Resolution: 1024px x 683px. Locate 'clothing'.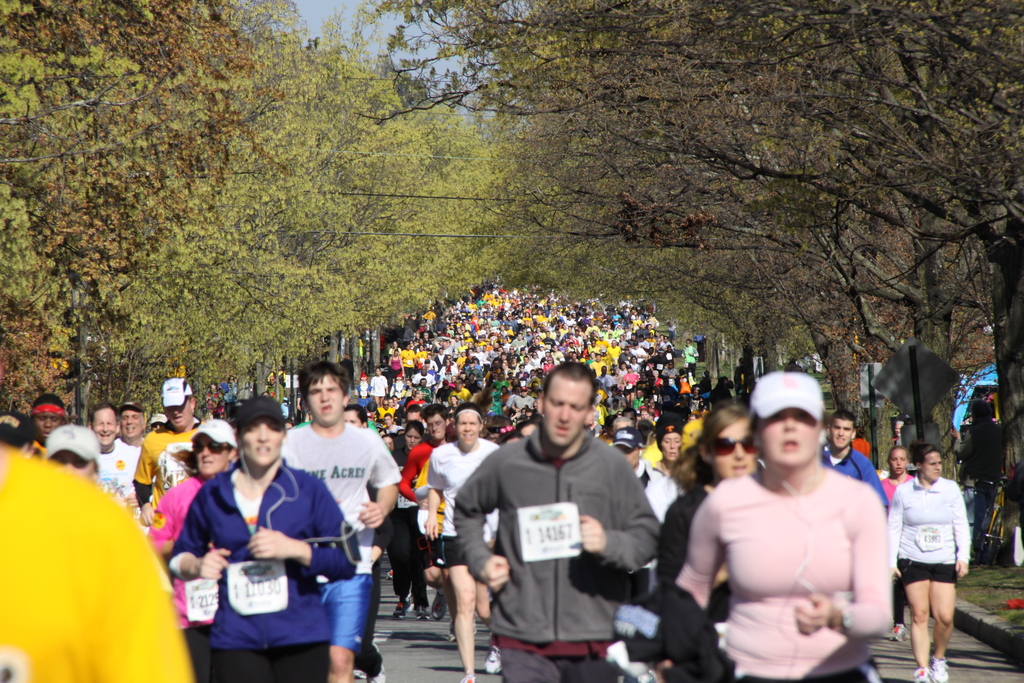
401,440,433,494.
